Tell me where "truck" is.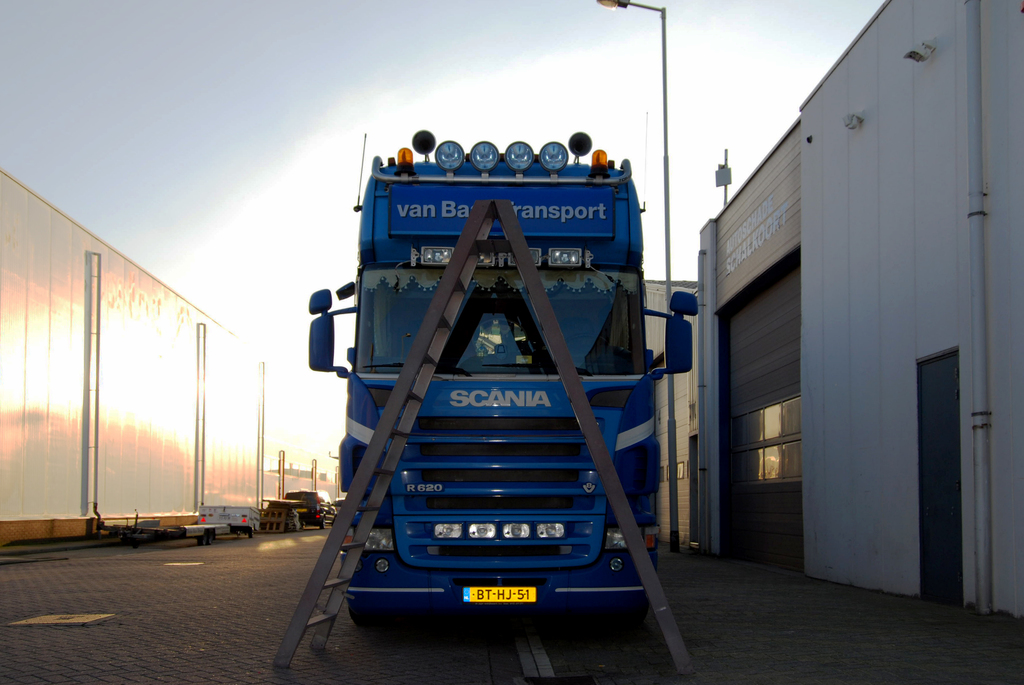
"truck" is at 295:127:705:649.
